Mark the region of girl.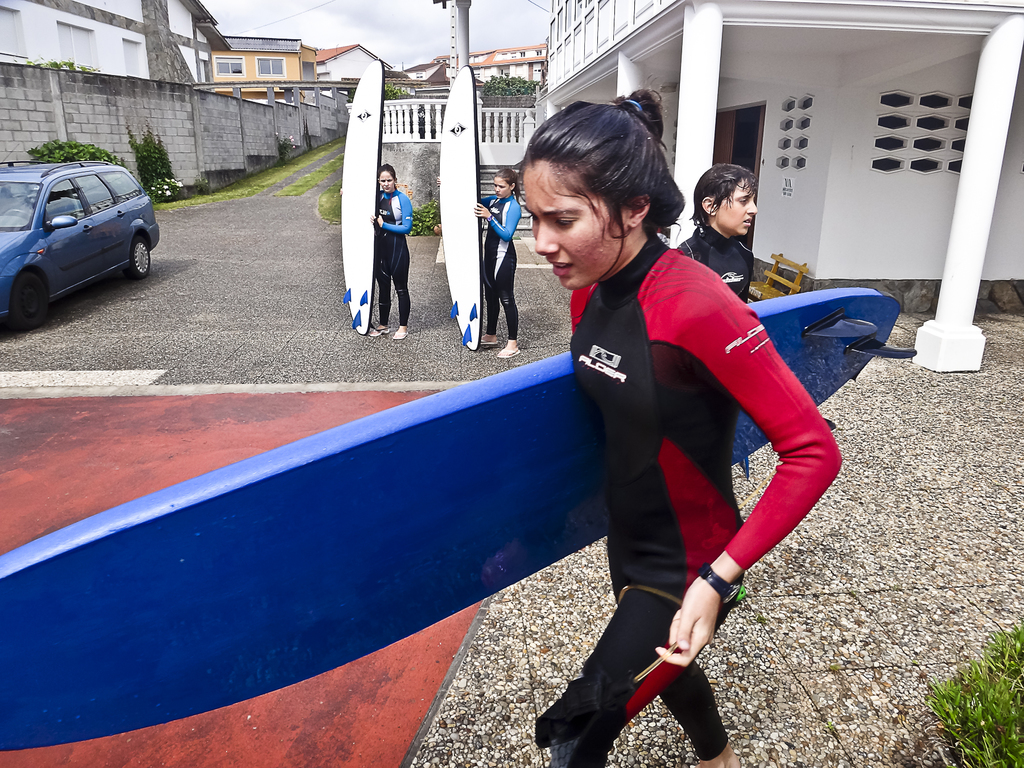
Region: (527,84,842,767).
